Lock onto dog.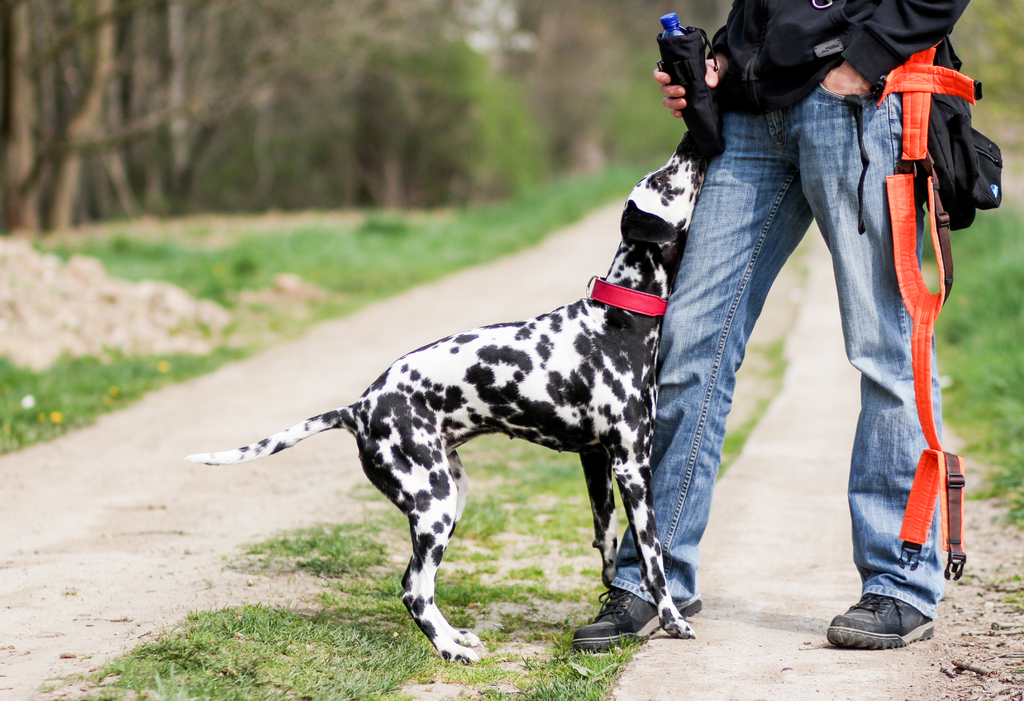
Locked: 186 124 690 665.
